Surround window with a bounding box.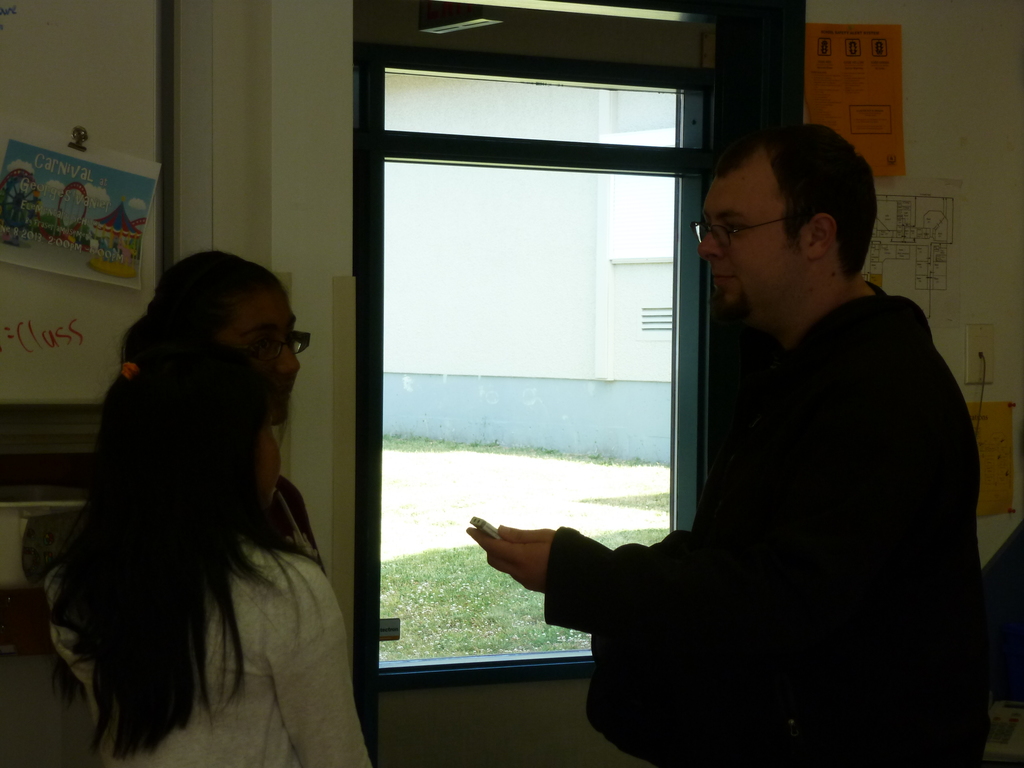
l=342, t=0, r=755, b=687.
